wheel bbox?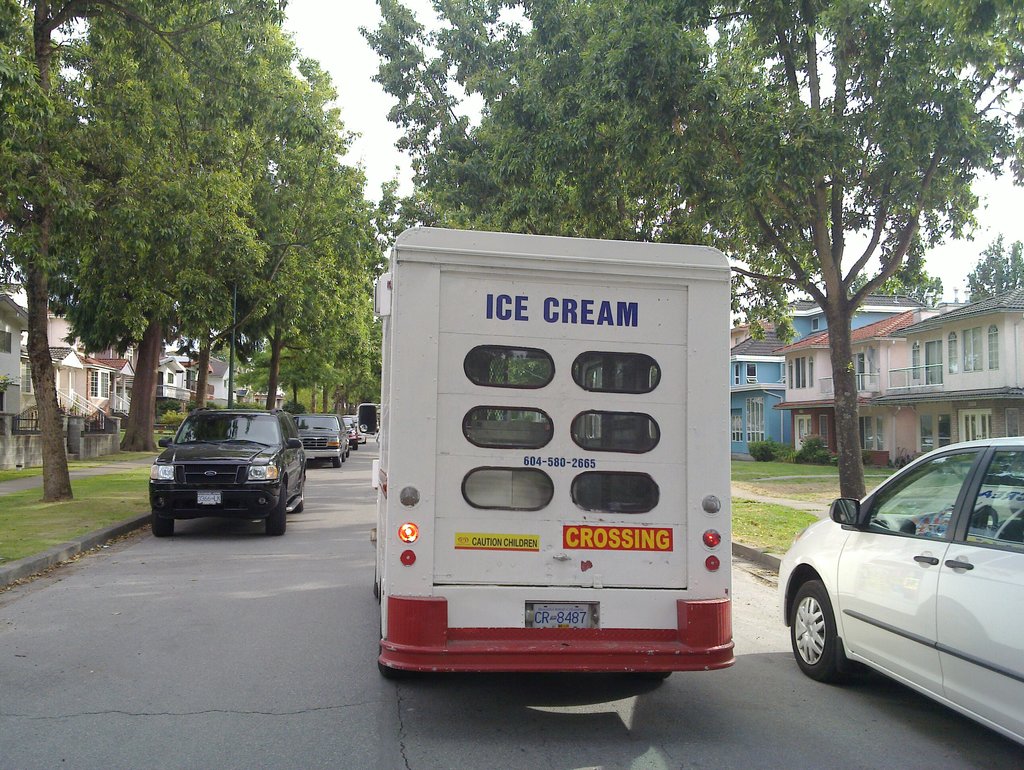
BBox(291, 484, 304, 514)
